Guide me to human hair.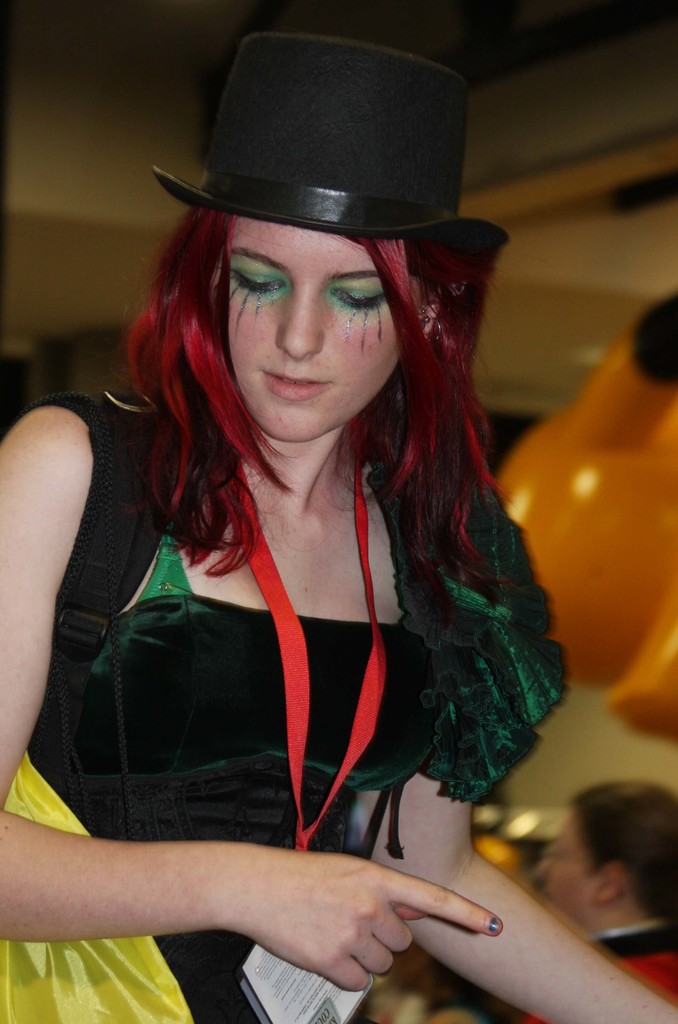
Guidance: {"left": 118, "top": 203, "right": 508, "bottom": 575}.
